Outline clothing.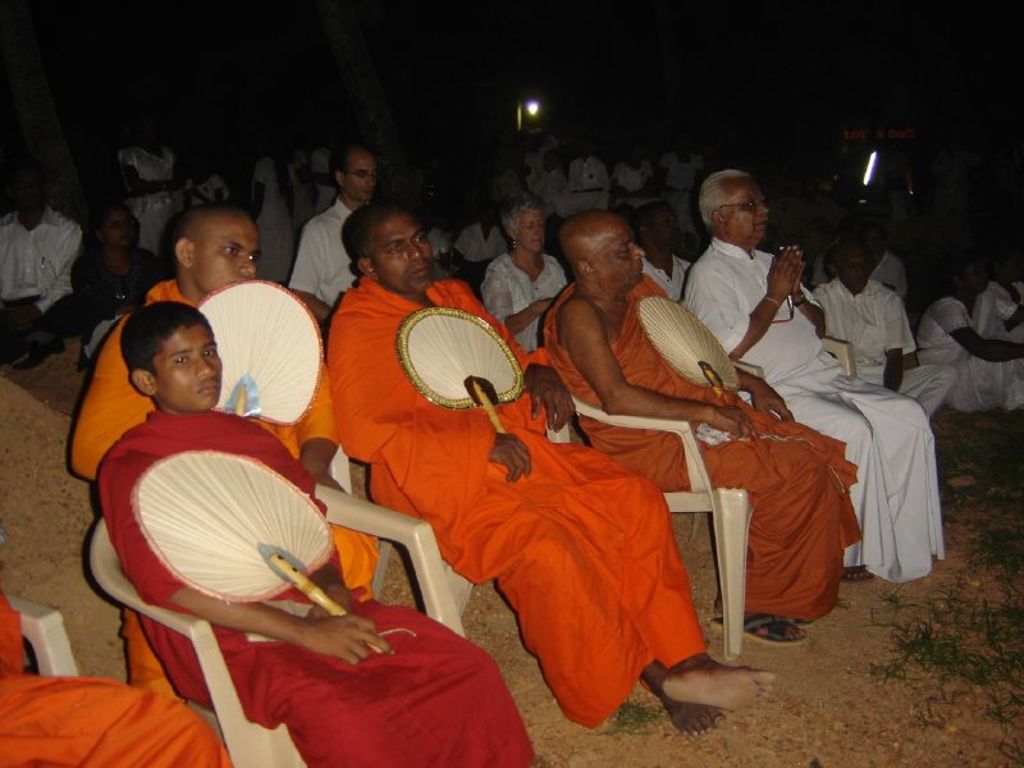
Outline: box(650, 256, 690, 297).
